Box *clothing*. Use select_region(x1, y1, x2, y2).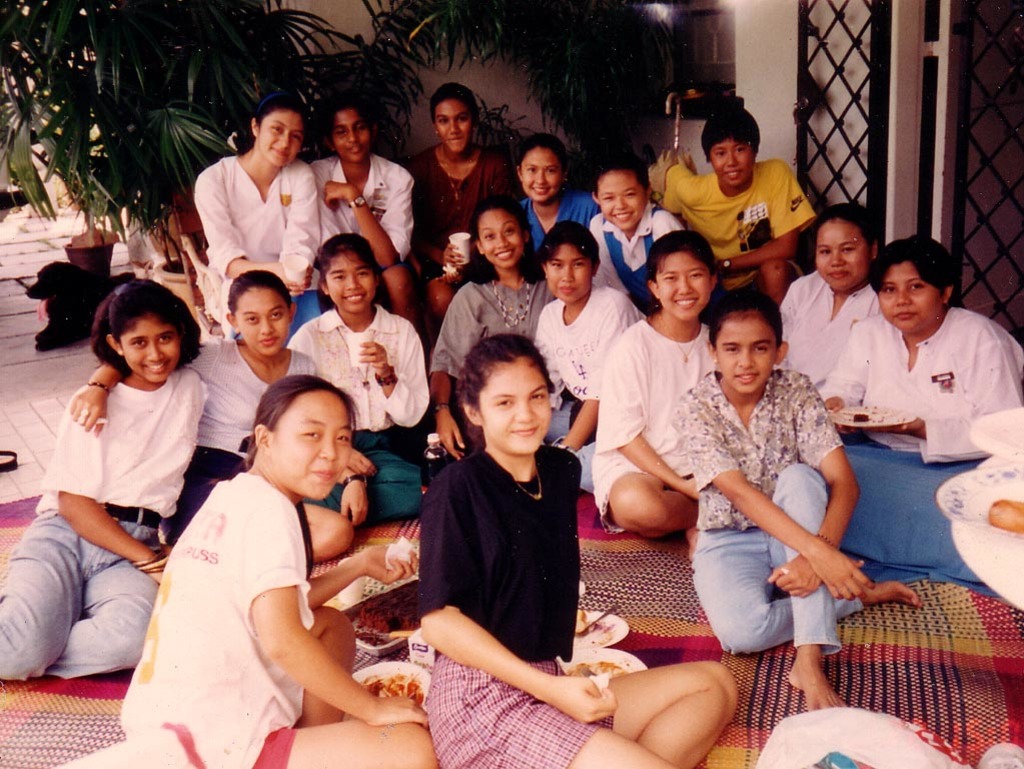
select_region(320, 162, 403, 261).
